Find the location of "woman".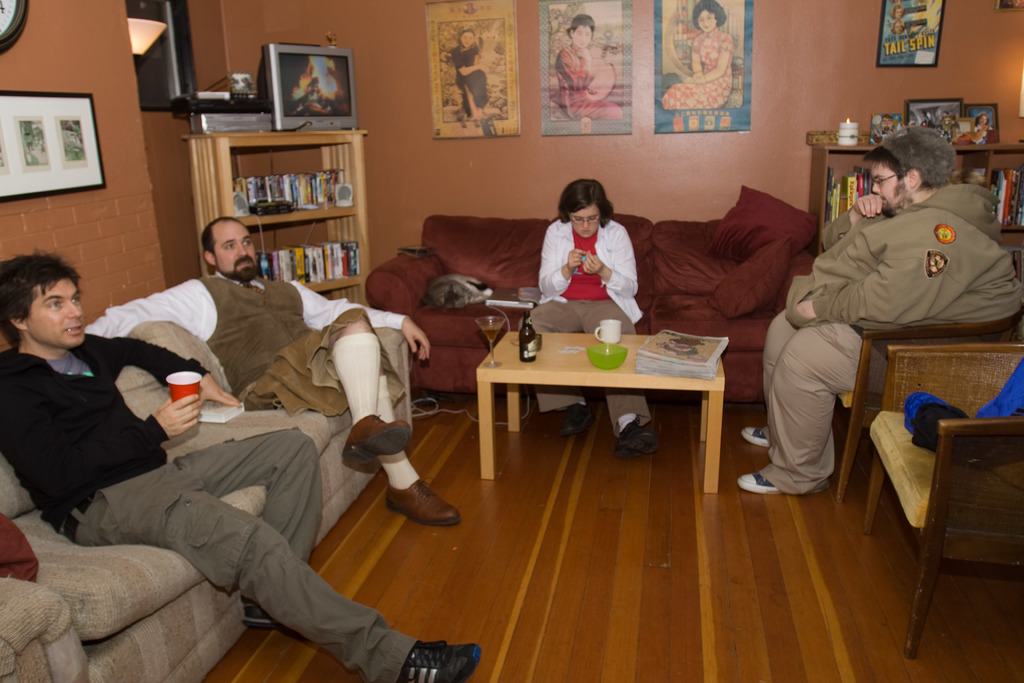
Location: bbox=(451, 28, 488, 123).
